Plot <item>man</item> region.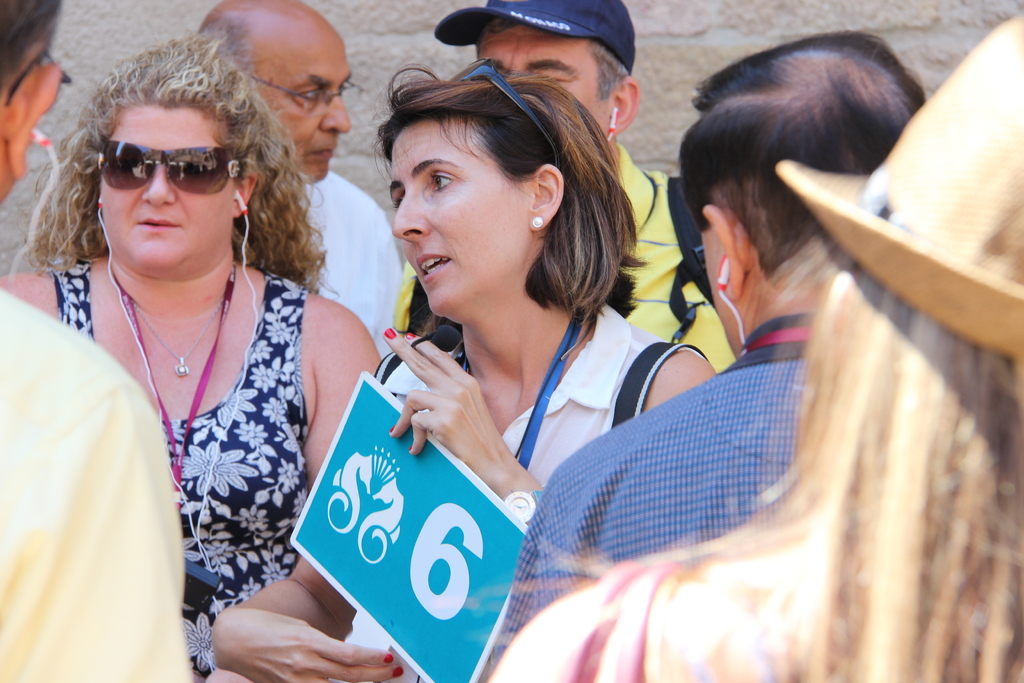
Plotted at BBox(436, 0, 778, 386).
